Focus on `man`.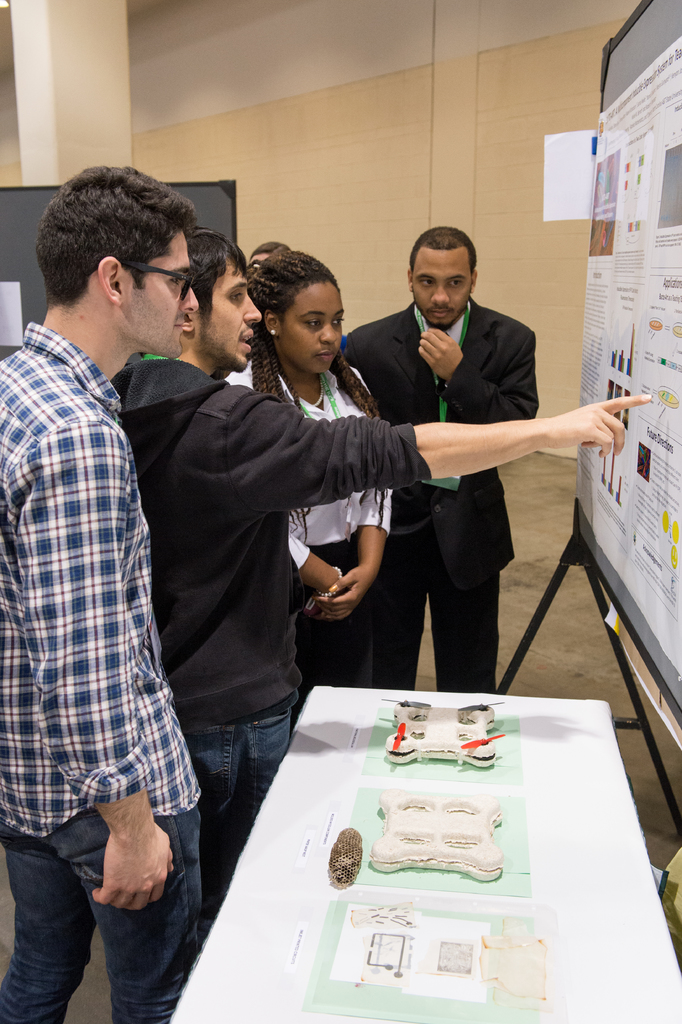
Focused at pyautogui.locateOnScreen(0, 158, 197, 1023).
